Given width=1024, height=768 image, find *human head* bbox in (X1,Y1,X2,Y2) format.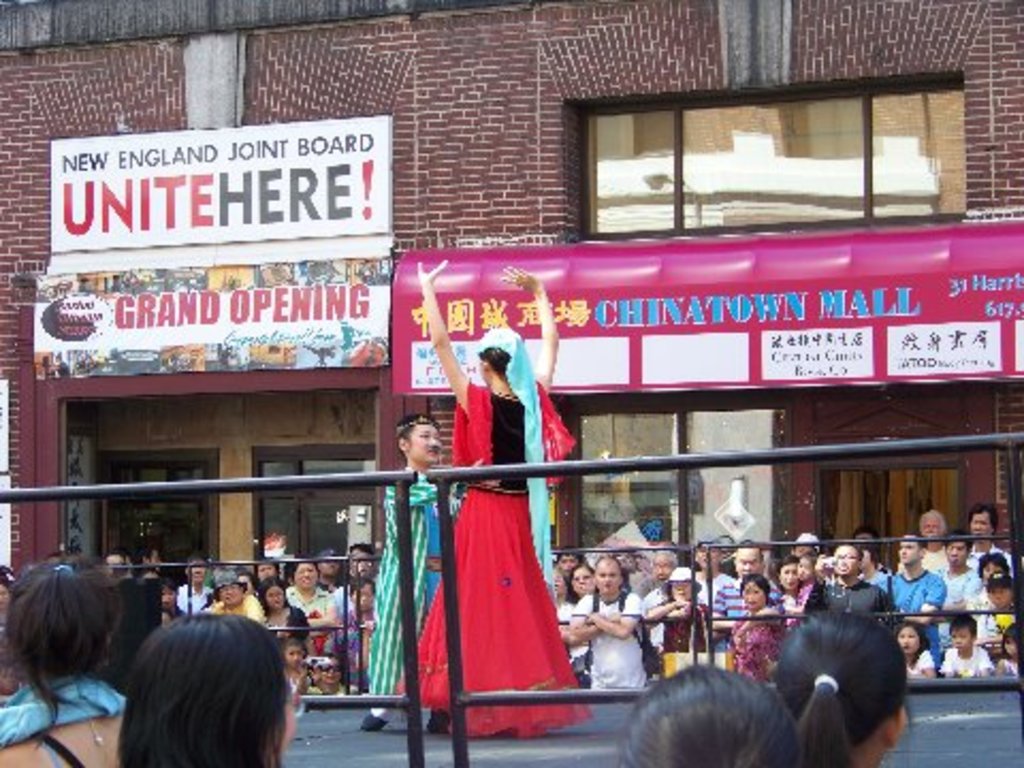
(160,582,179,608).
